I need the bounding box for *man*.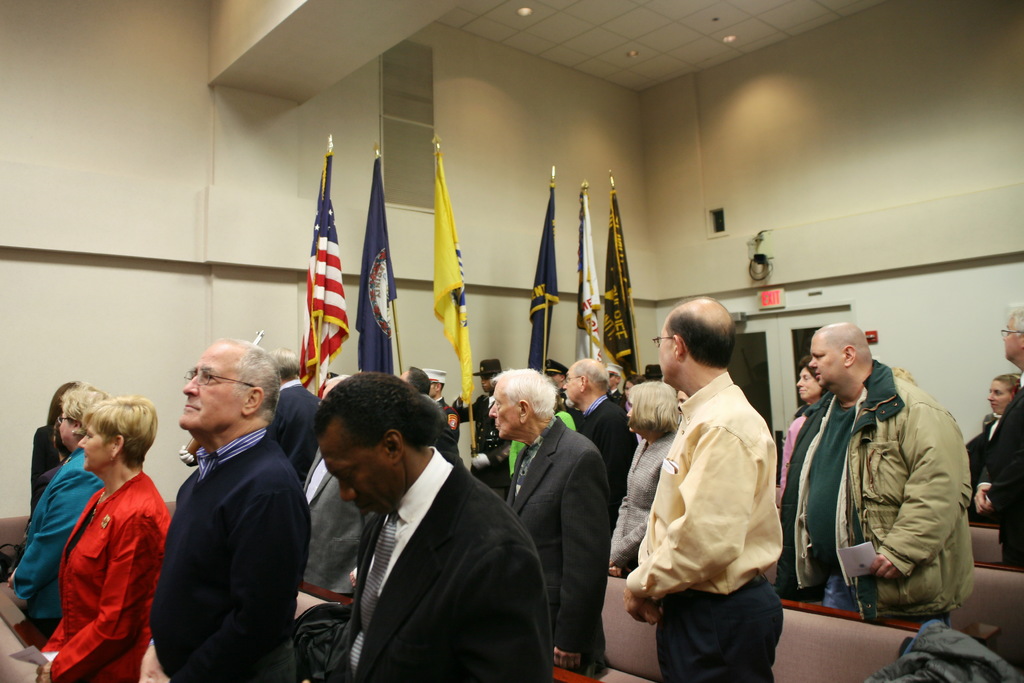
Here it is: left=984, top=305, right=1023, bottom=570.
